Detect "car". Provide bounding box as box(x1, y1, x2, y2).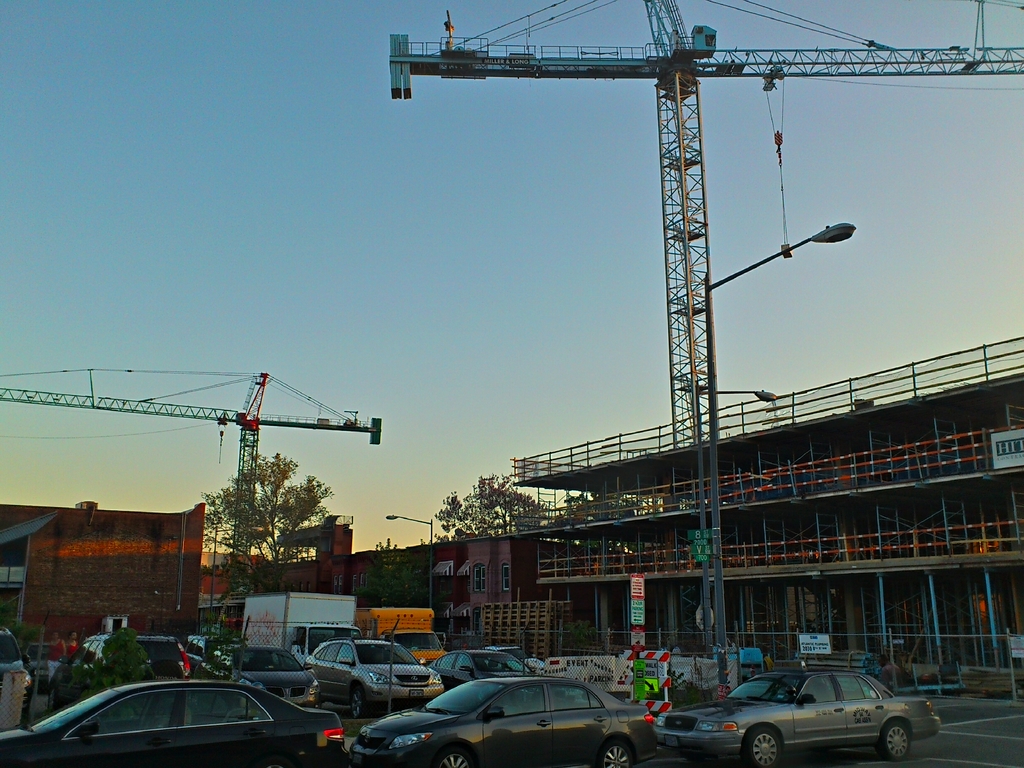
box(81, 626, 196, 676).
